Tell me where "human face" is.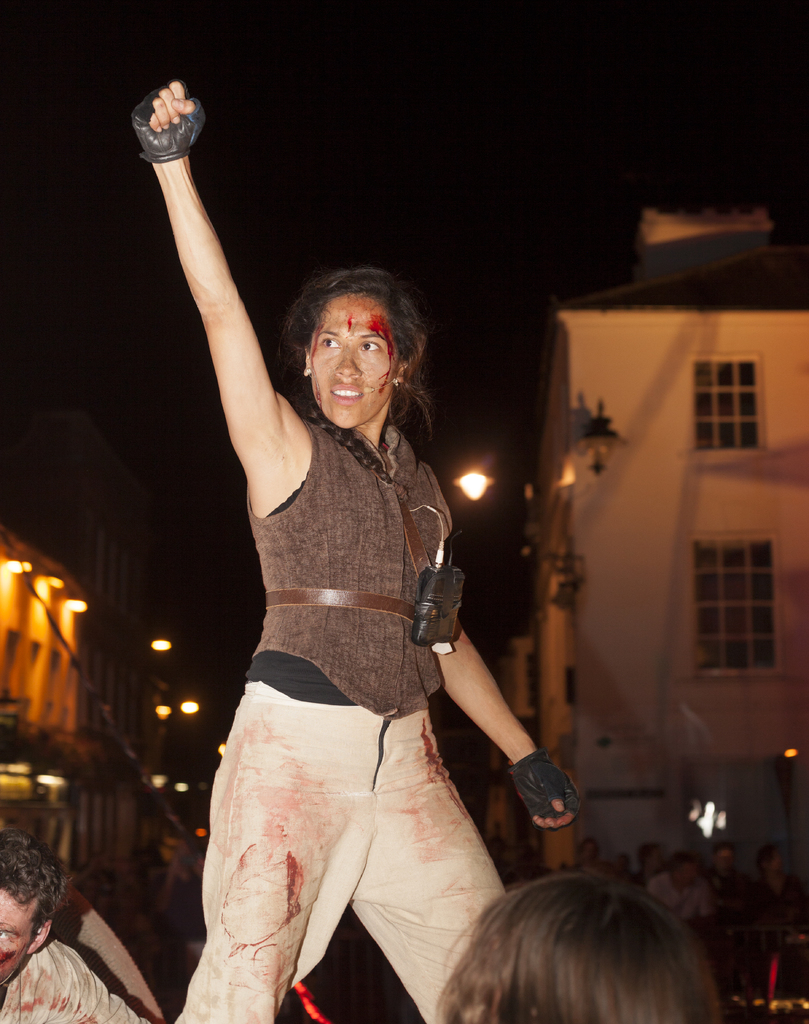
"human face" is at bbox=(309, 292, 398, 428).
